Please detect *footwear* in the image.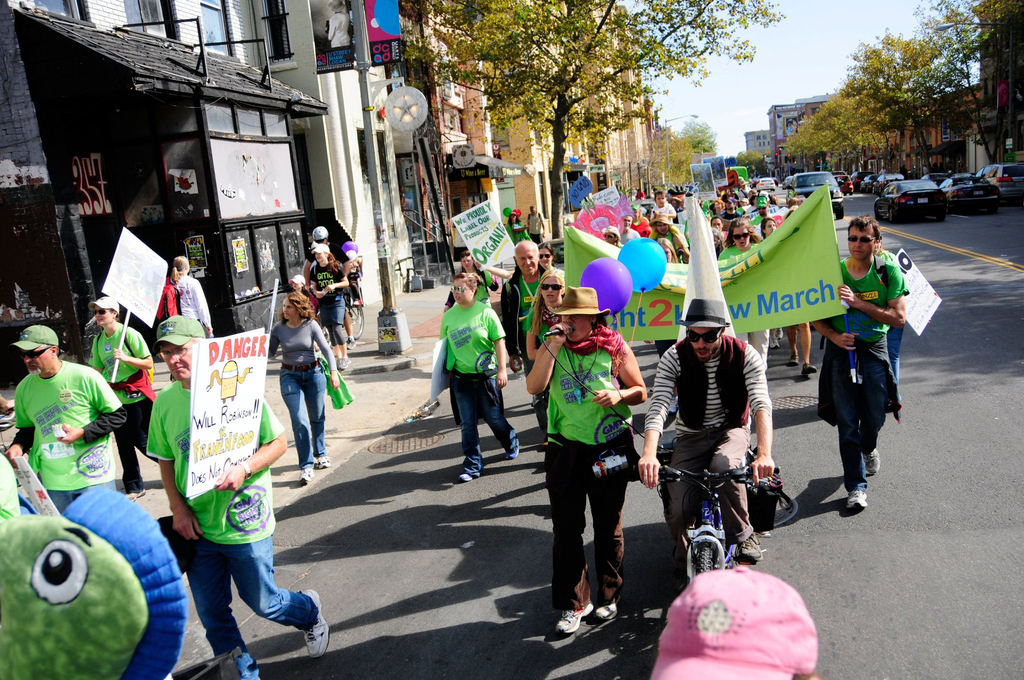
crop(336, 352, 351, 370).
